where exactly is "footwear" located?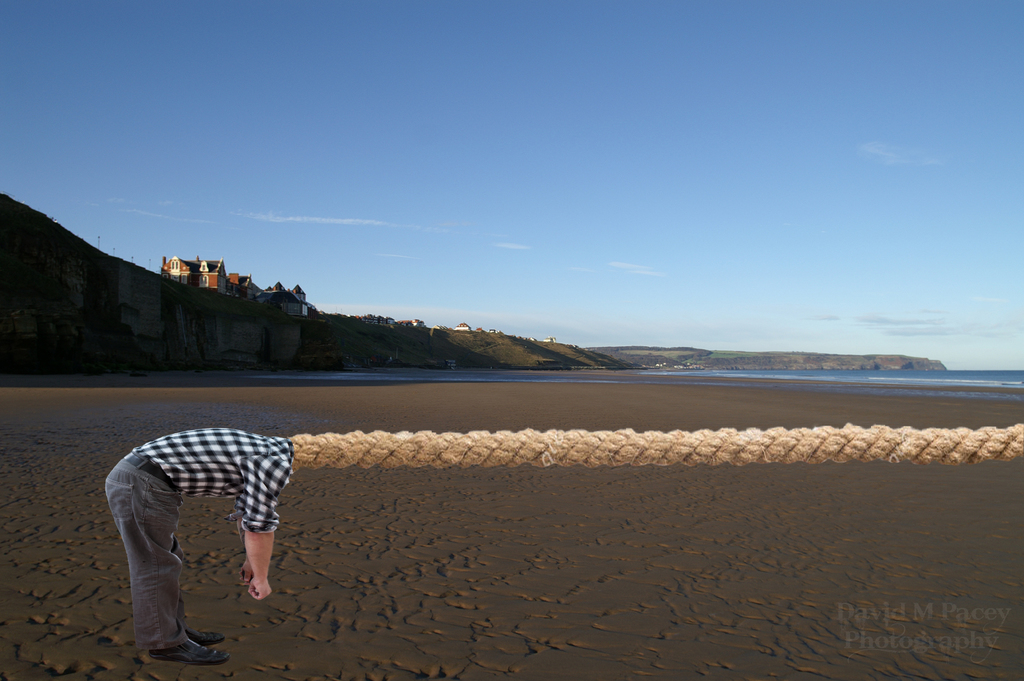
Its bounding box is <region>141, 621, 227, 666</region>.
